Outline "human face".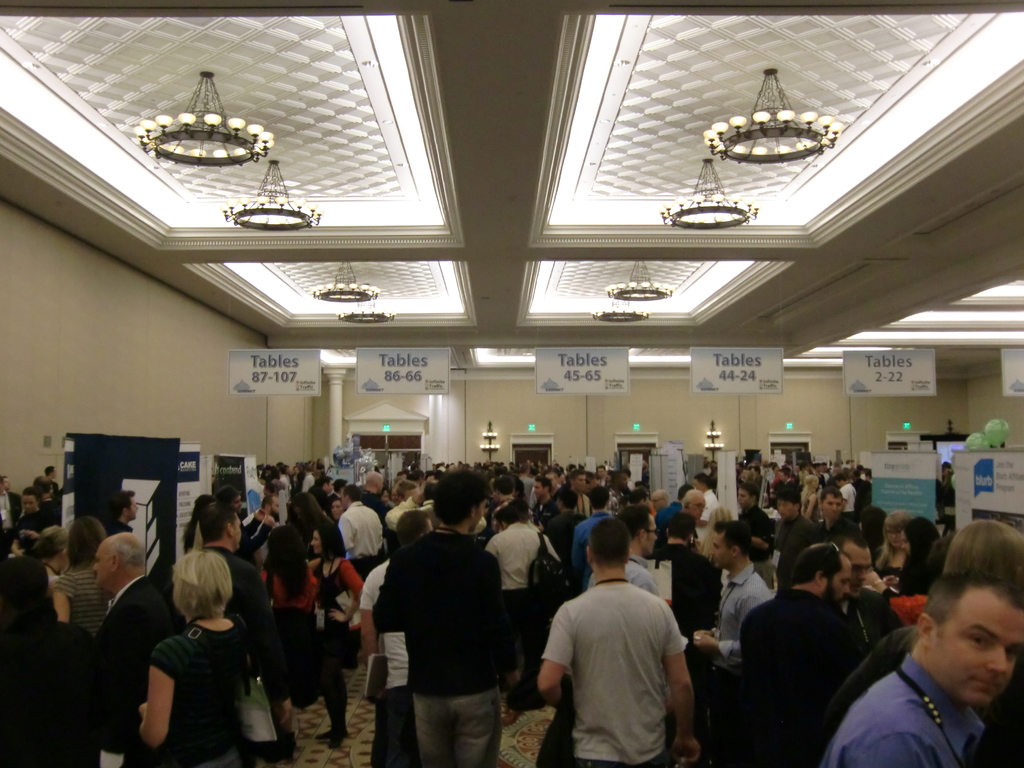
Outline: [left=4, top=479, right=15, bottom=492].
